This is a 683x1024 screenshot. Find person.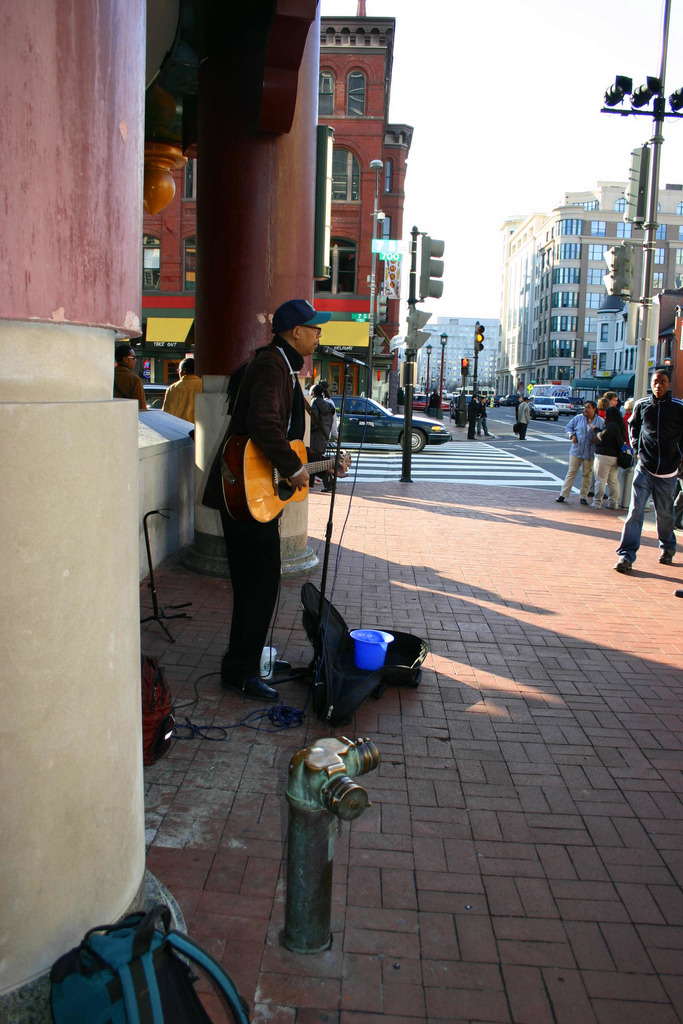
Bounding box: BBox(464, 392, 482, 443).
